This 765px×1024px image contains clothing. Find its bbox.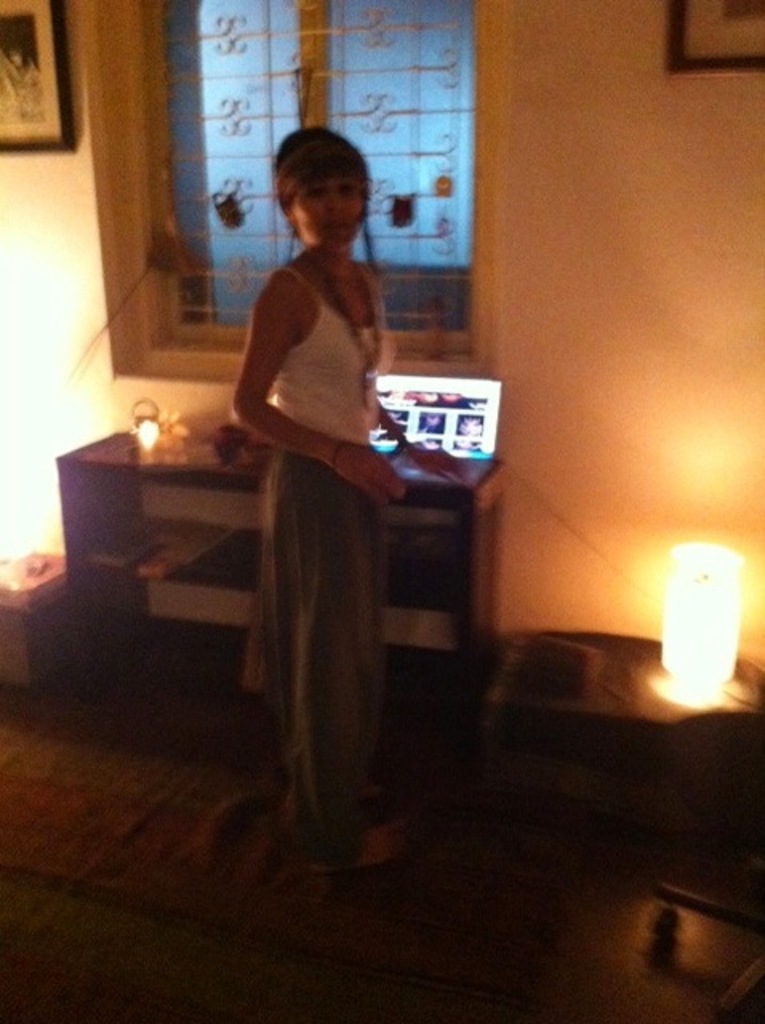
box(230, 187, 435, 834).
